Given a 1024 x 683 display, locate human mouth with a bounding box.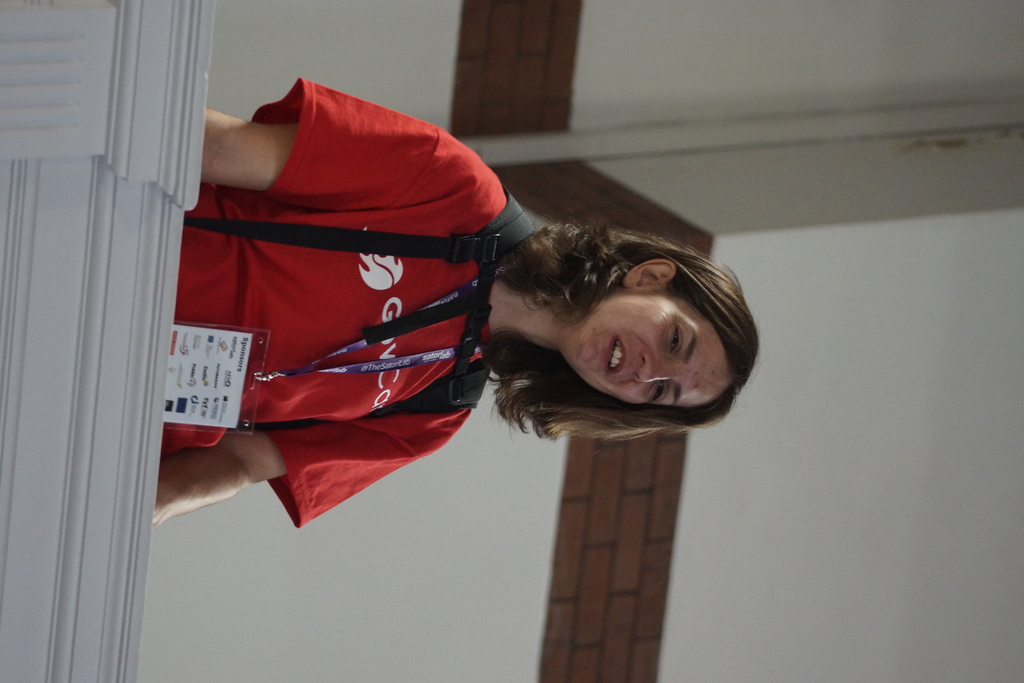
Located: {"left": 599, "top": 332, "right": 630, "bottom": 383}.
